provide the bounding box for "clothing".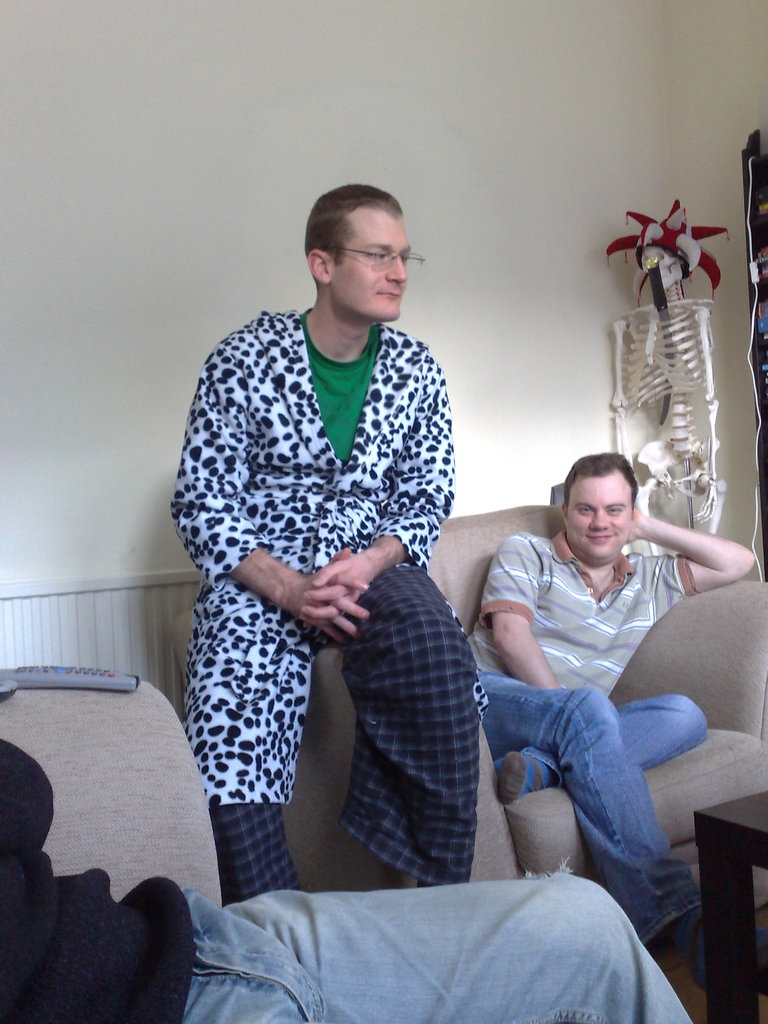
0/739/692/1023.
